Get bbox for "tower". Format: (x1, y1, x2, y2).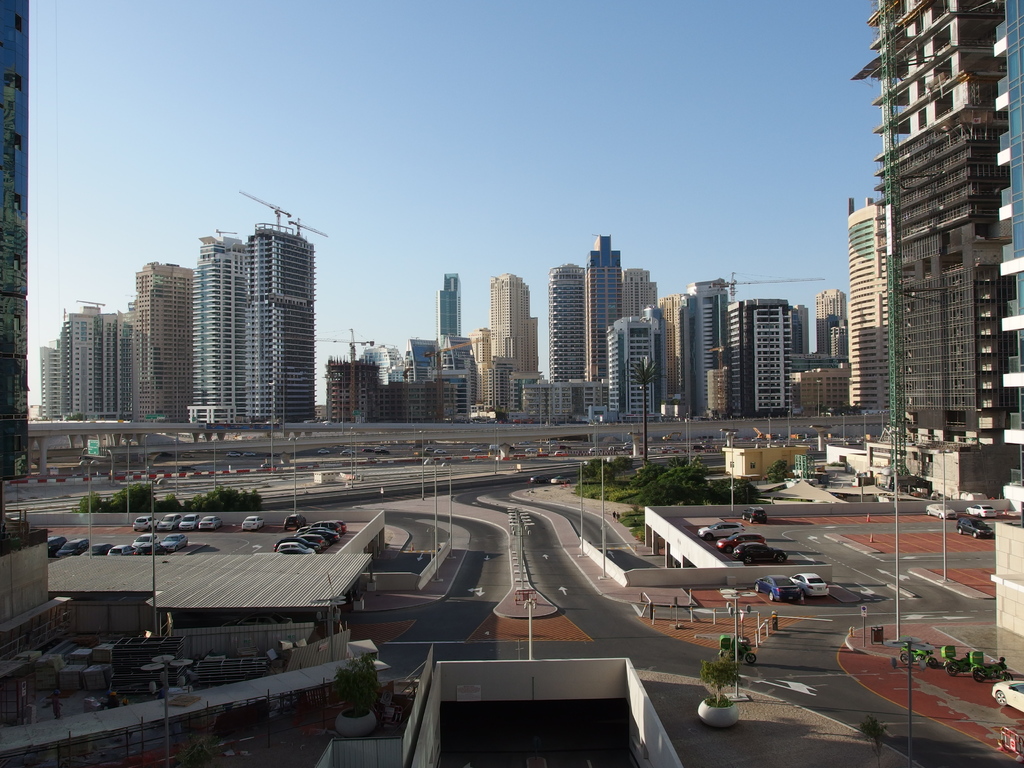
(185, 227, 248, 419).
